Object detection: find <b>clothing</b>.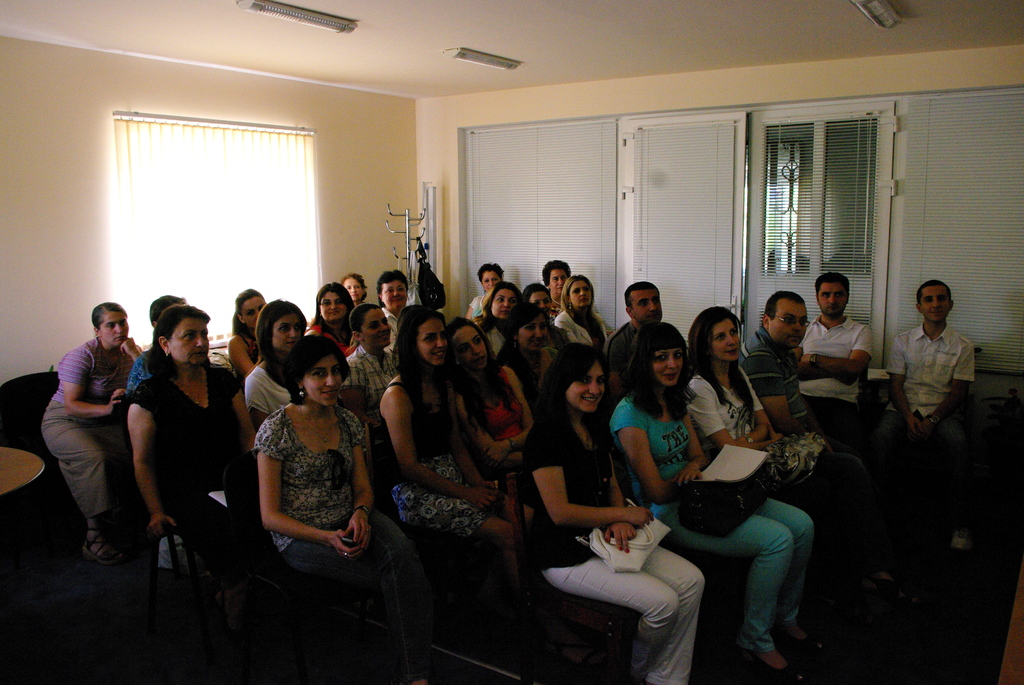
BBox(243, 362, 294, 418).
